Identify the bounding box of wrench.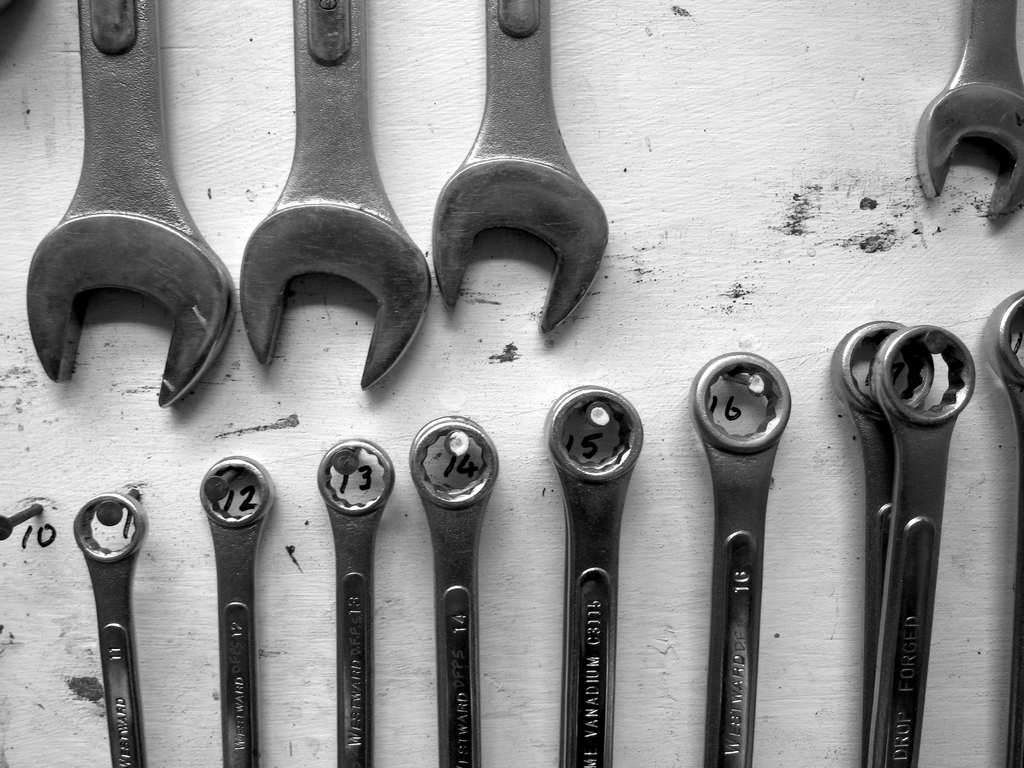
Rect(22, 0, 239, 410).
